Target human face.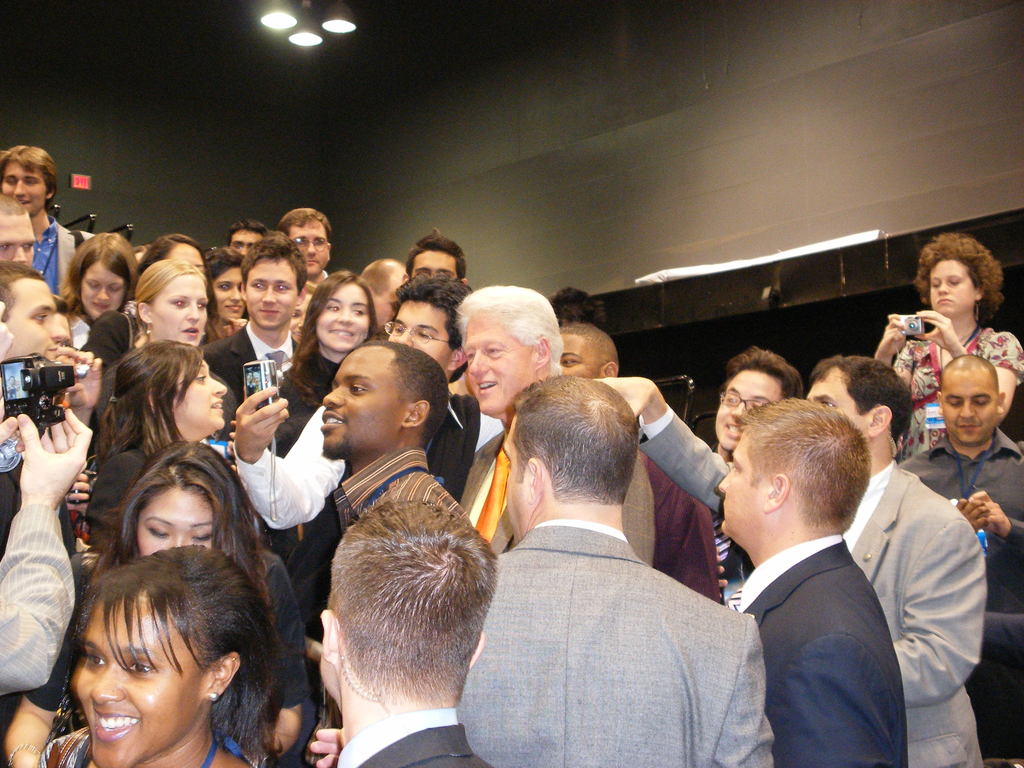
Target region: x1=930, y1=262, x2=972, y2=308.
